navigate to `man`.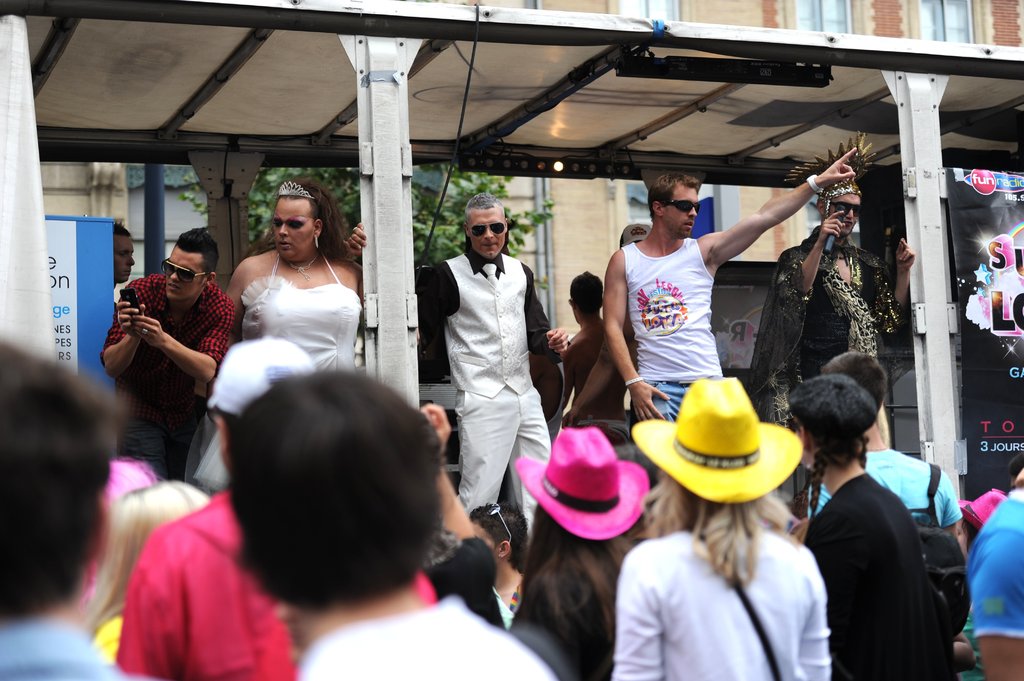
Navigation target: (99, 230, 234, 481).
